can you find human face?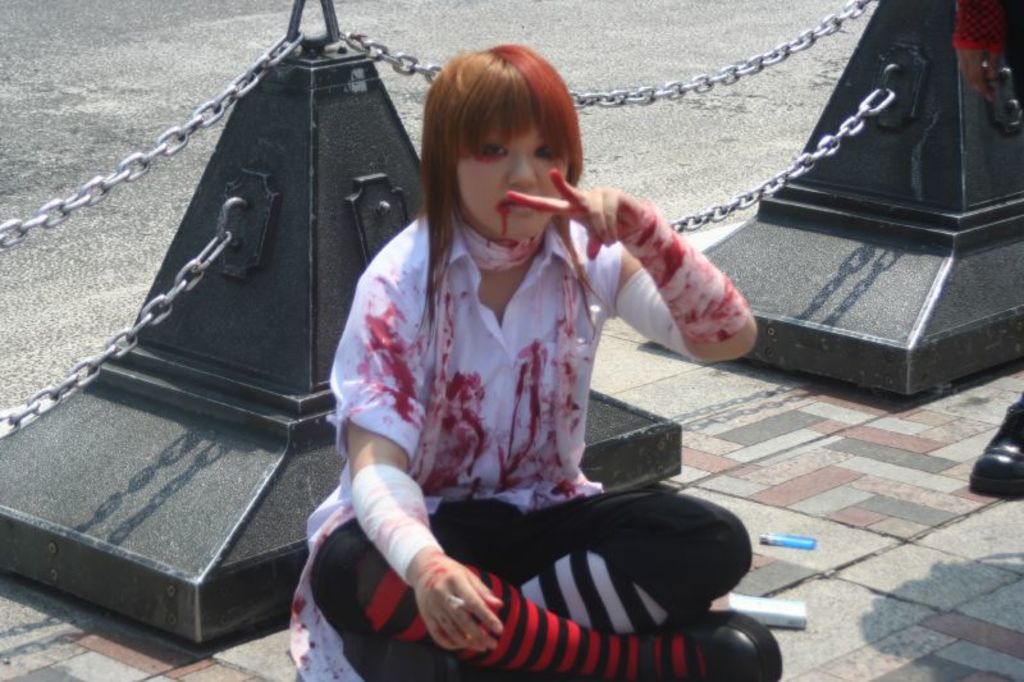
Yes, bounding box: [456,128,570,234].
